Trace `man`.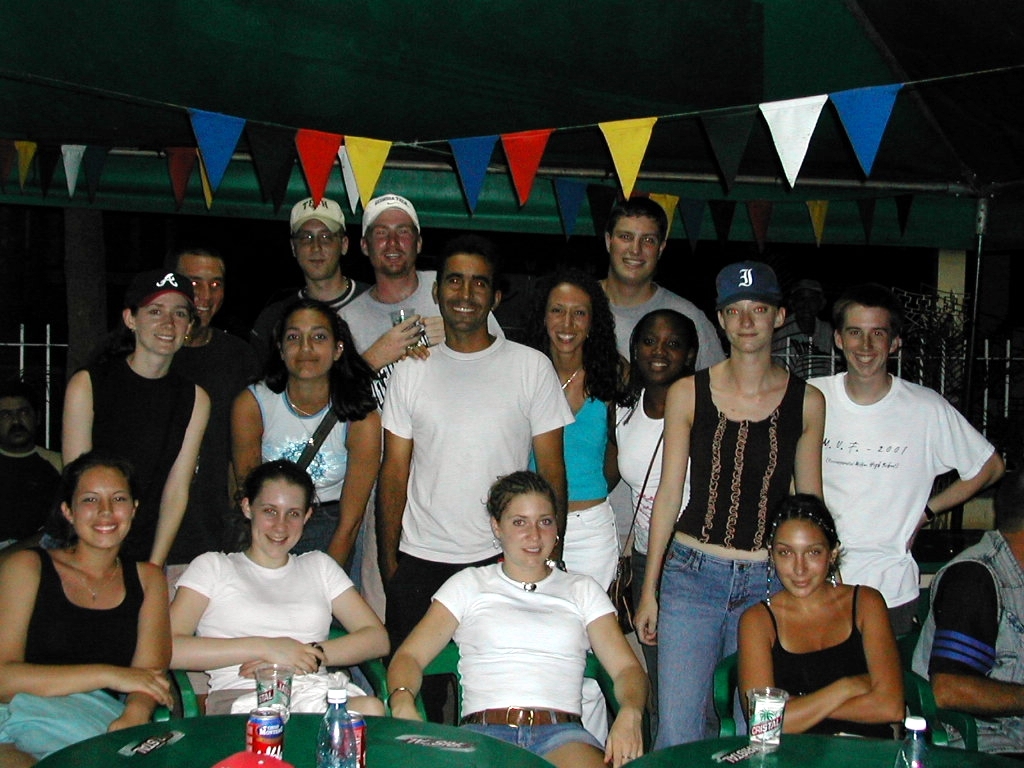
Traced to {"left": 265, "top": 199, "right": 366, "bottom": 334}.
